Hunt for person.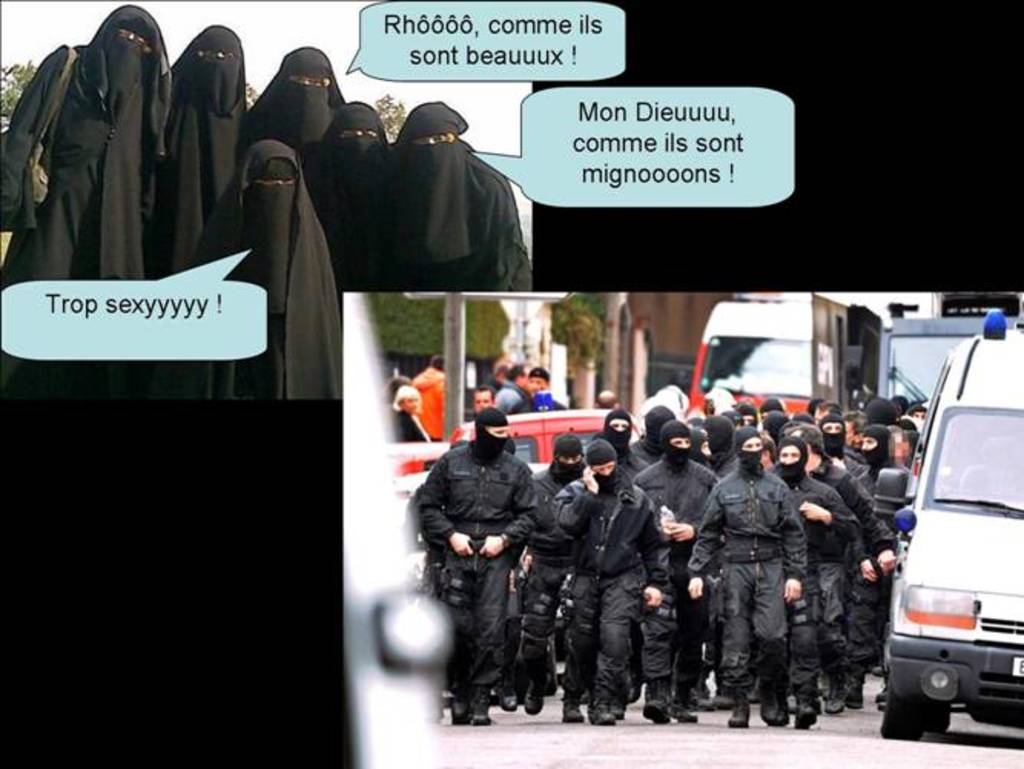
Hunted down at <box>241,48,344,196</box>.
